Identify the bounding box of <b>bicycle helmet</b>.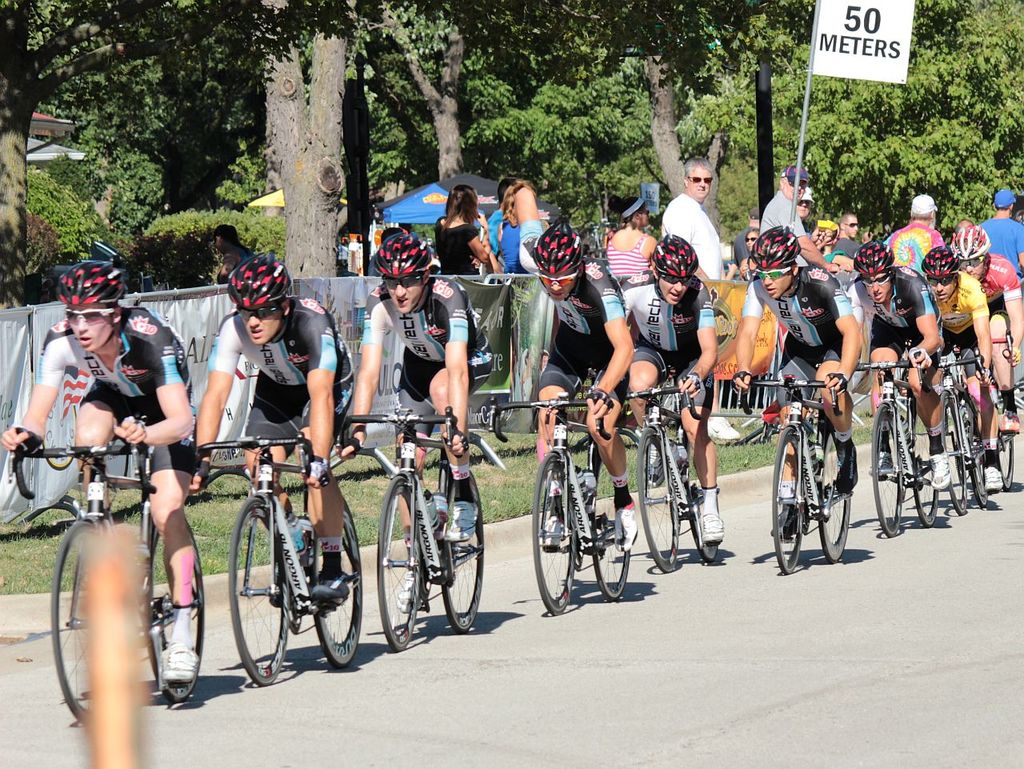
crop(849, 242, 893, 279).
